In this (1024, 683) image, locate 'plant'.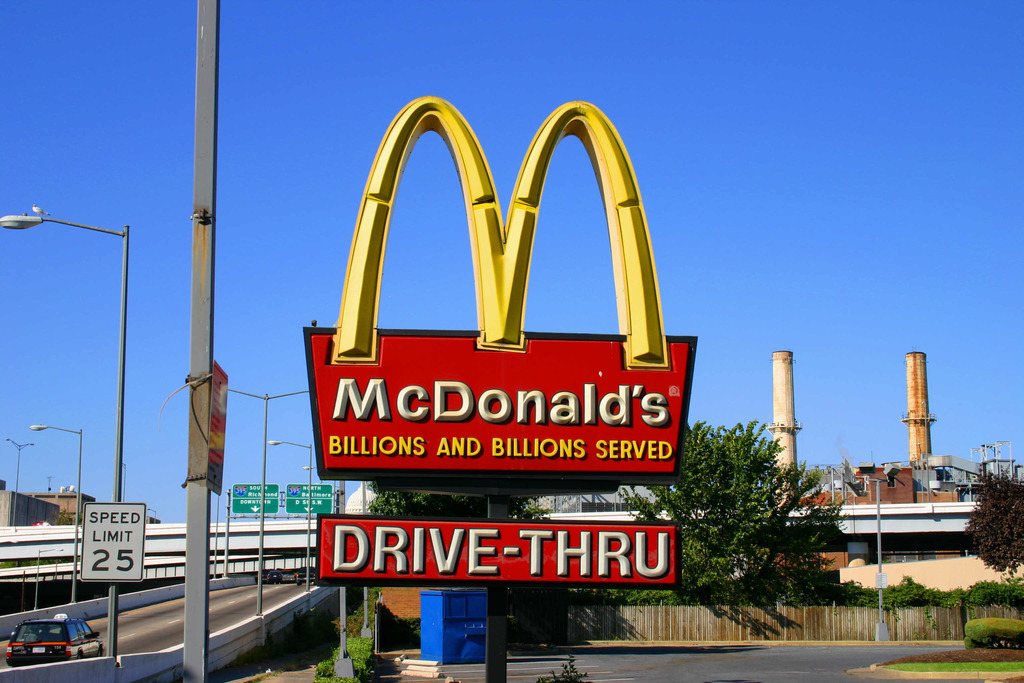
Bounding box: [536,652,591,682].
